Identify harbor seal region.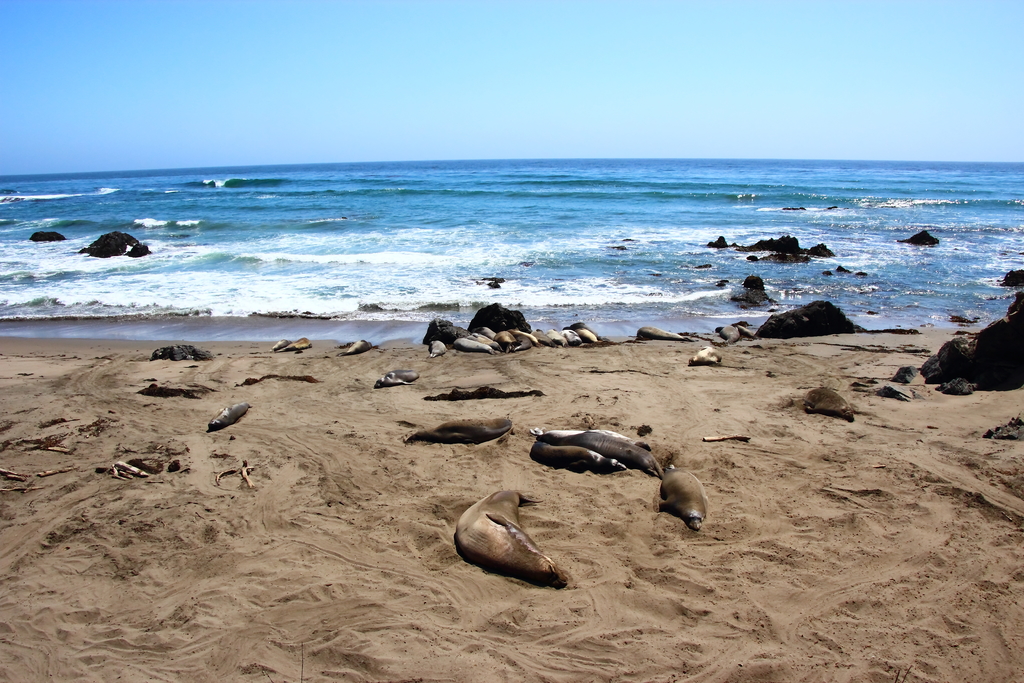
Region: 454,489,575,582.
